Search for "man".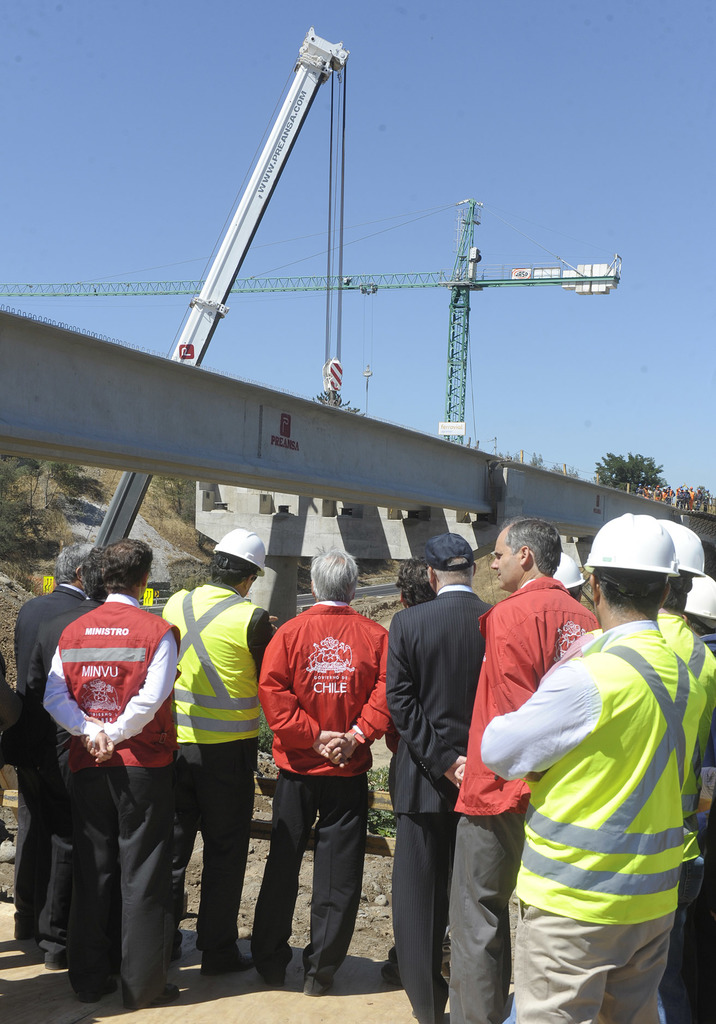
Found at 44,533,180,1005.
